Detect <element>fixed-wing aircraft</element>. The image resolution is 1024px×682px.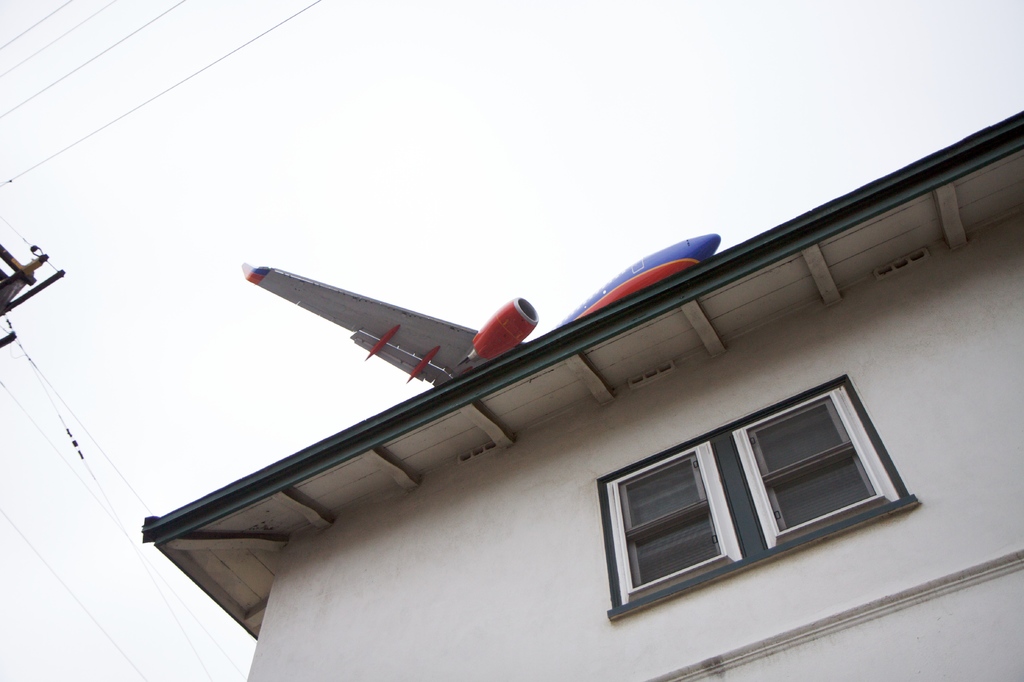
232/232/726/386.
